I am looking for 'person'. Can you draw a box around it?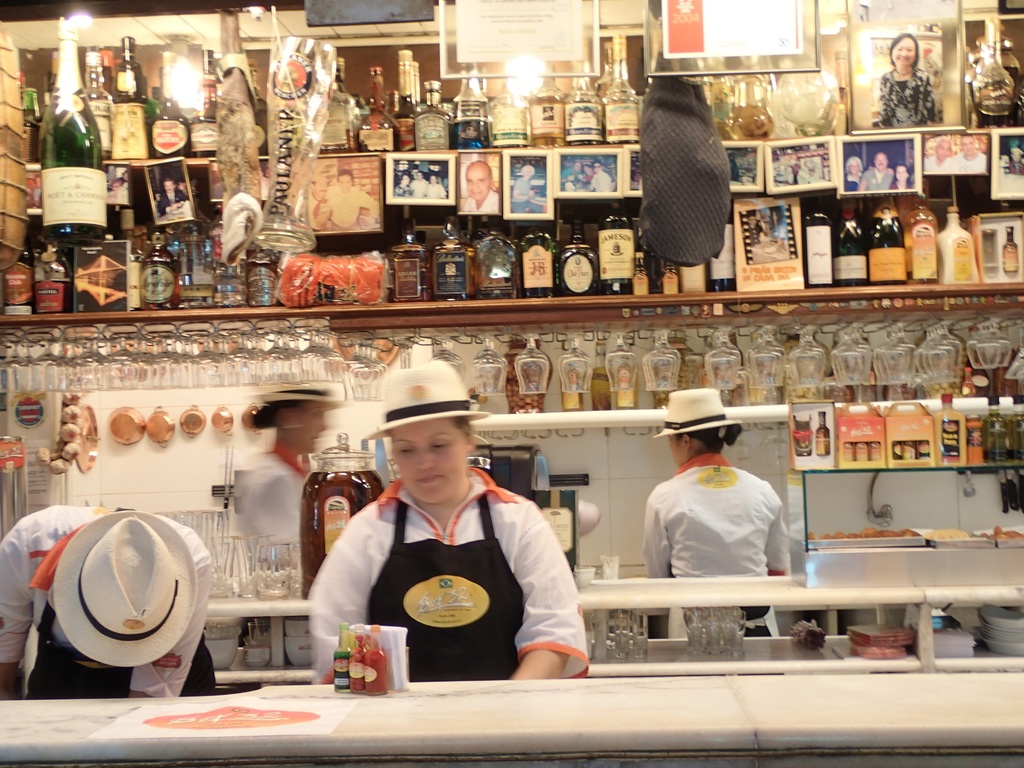
Sure, the bounding box is (x1=928, y1=139, x2=952, y2=168).
